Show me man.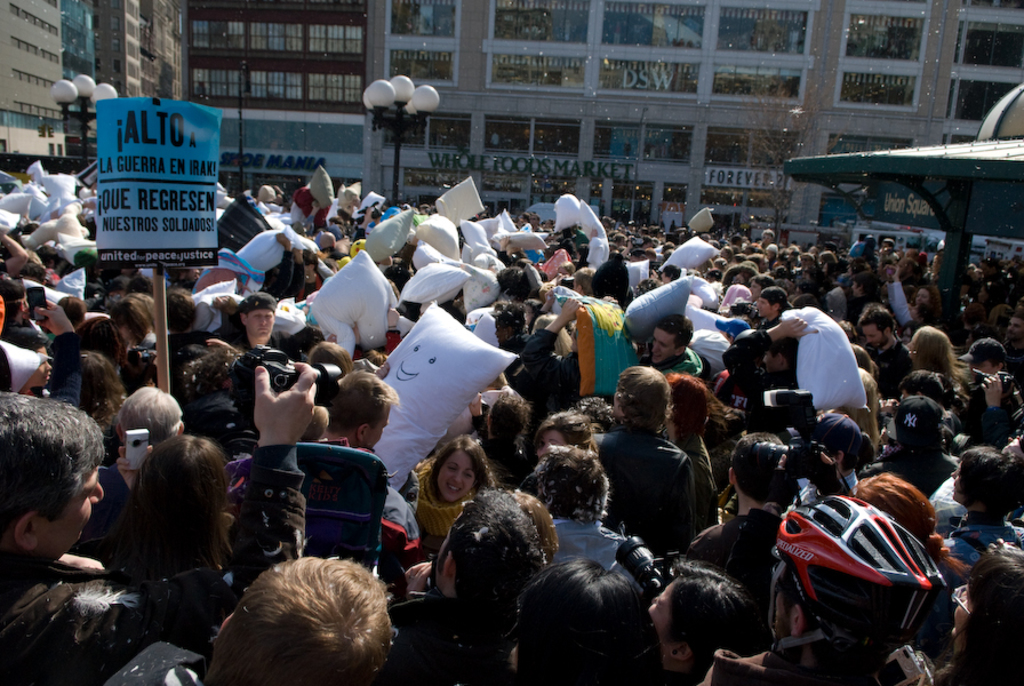
man is here: (x1=862, y1=304, x2=917, y2=407).
